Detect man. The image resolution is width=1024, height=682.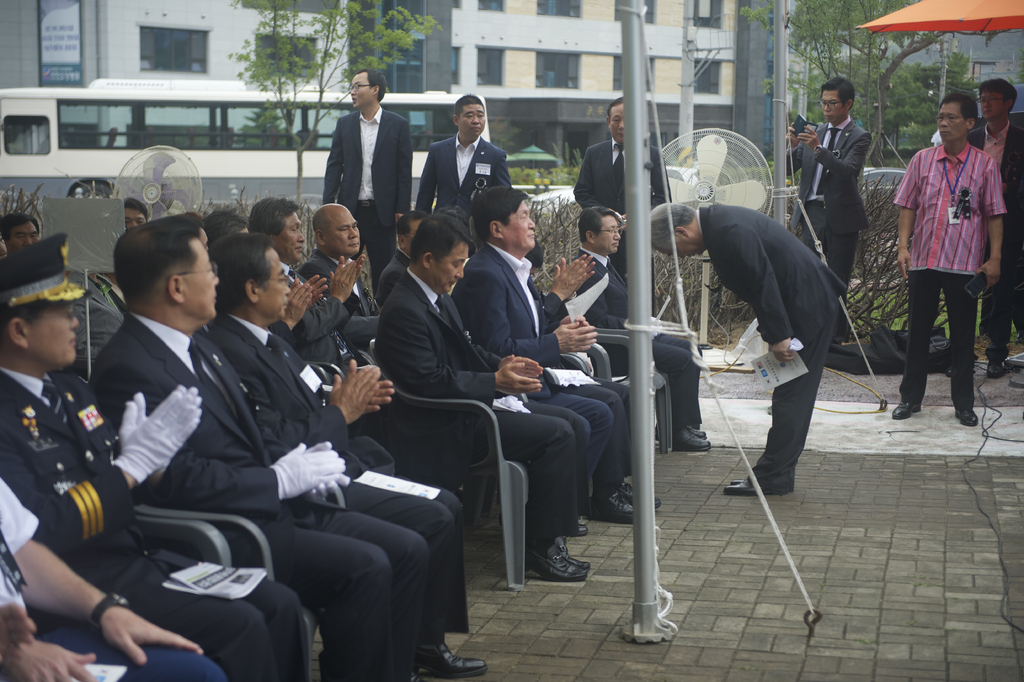
{"left": 781, "top": 72, "right": 876, "bottom": 345}.
